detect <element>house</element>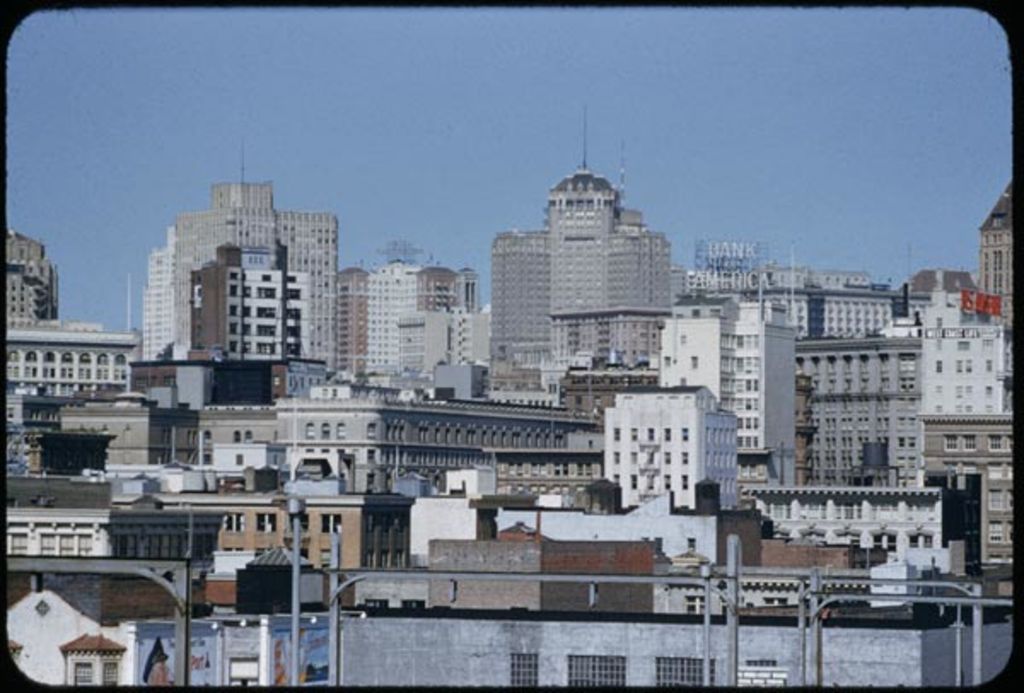
[364,265,457,420]
